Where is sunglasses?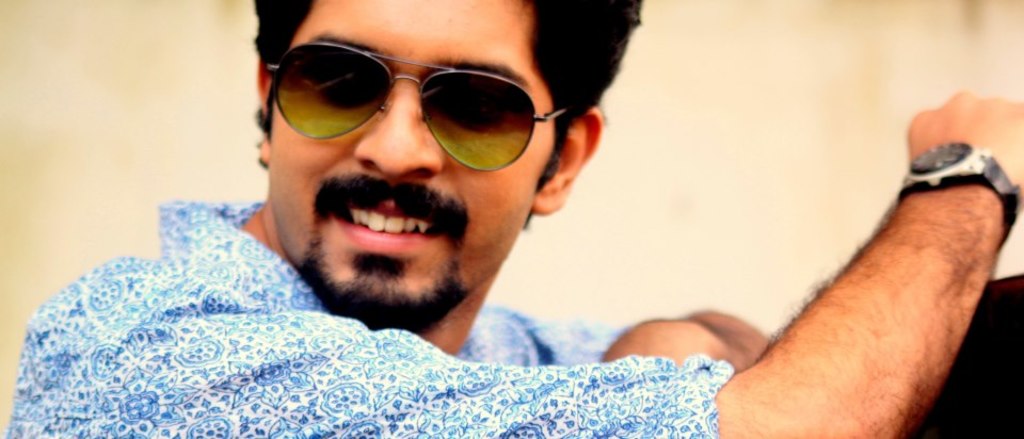
locate(268, 39, 567, 176).
